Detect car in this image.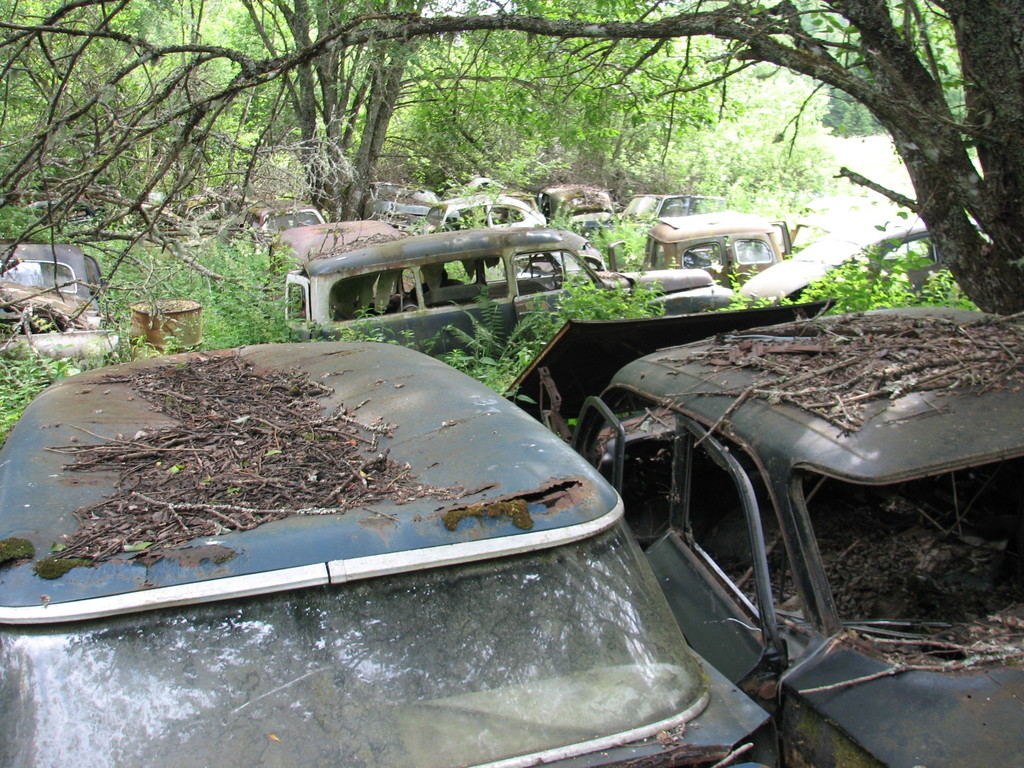
Detection: <bbox>0, 342, 788, 767</bbox>.
